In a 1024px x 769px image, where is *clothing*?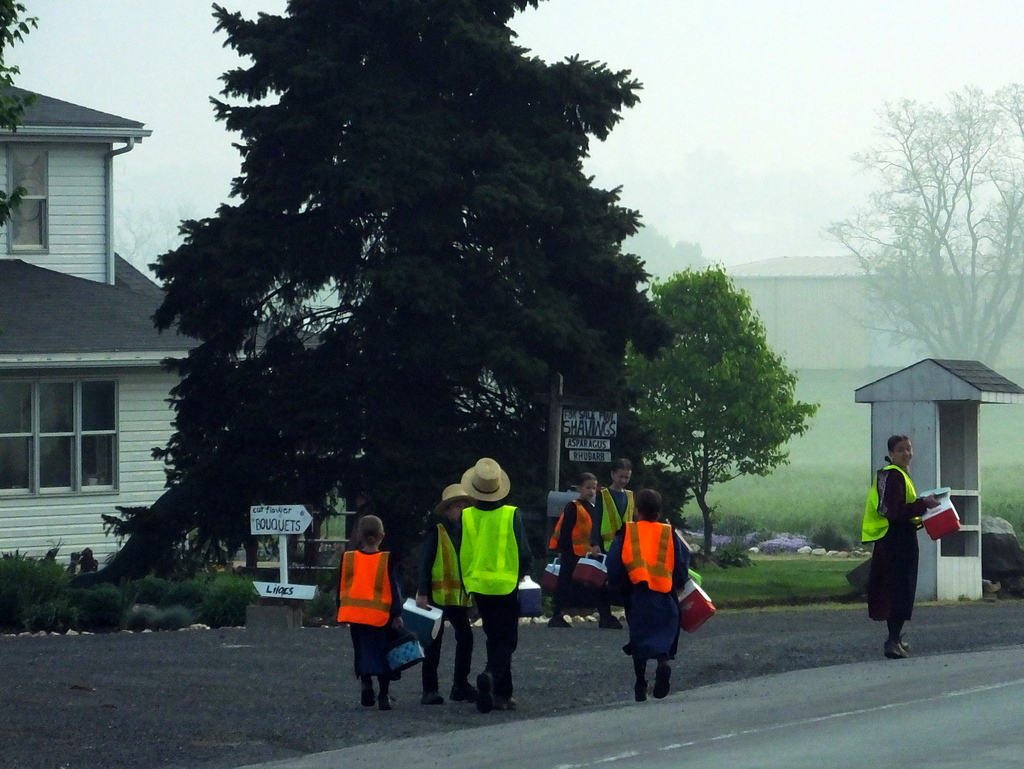
332, 548, 406, 681.
